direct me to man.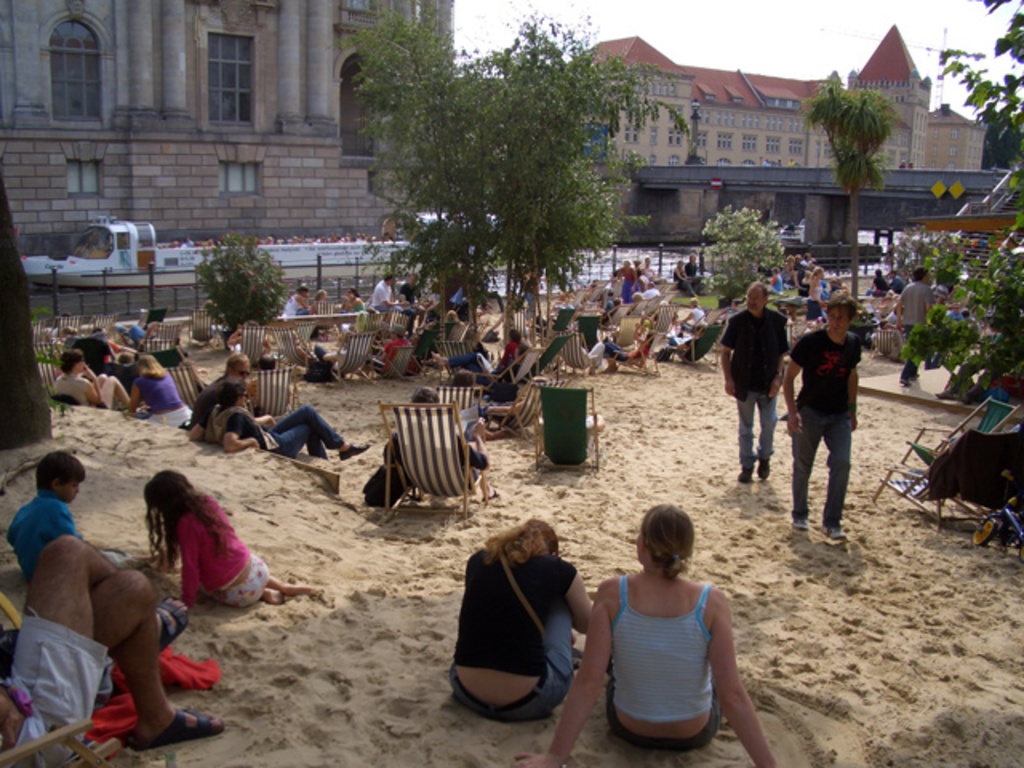
Direction: crop(400, 269, 426, 315).
